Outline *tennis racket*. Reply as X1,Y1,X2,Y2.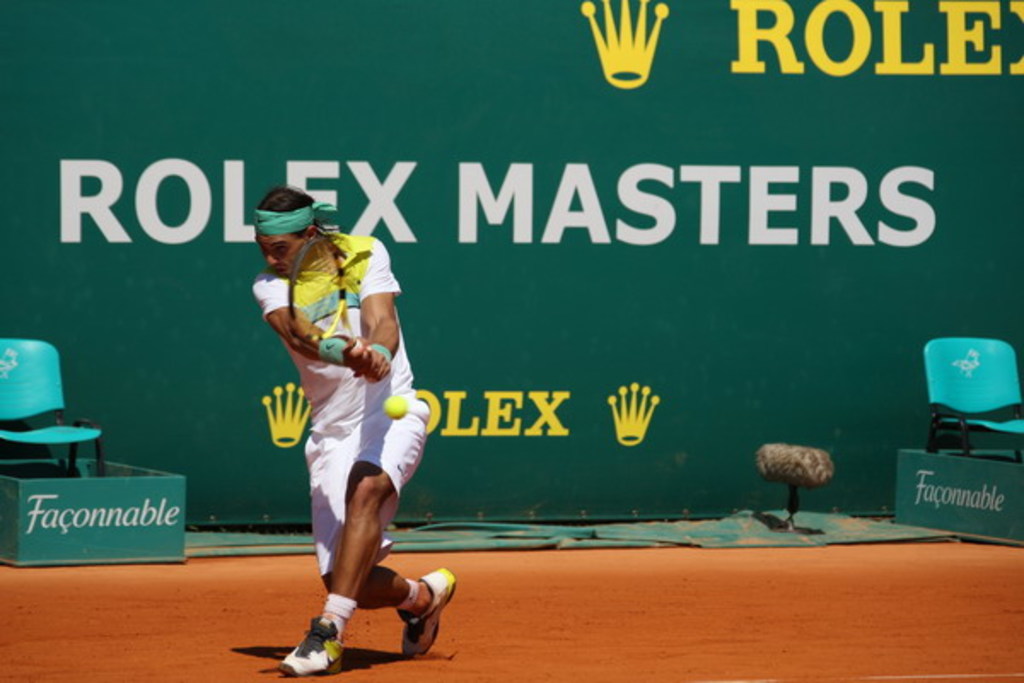
283,231,379,365.
